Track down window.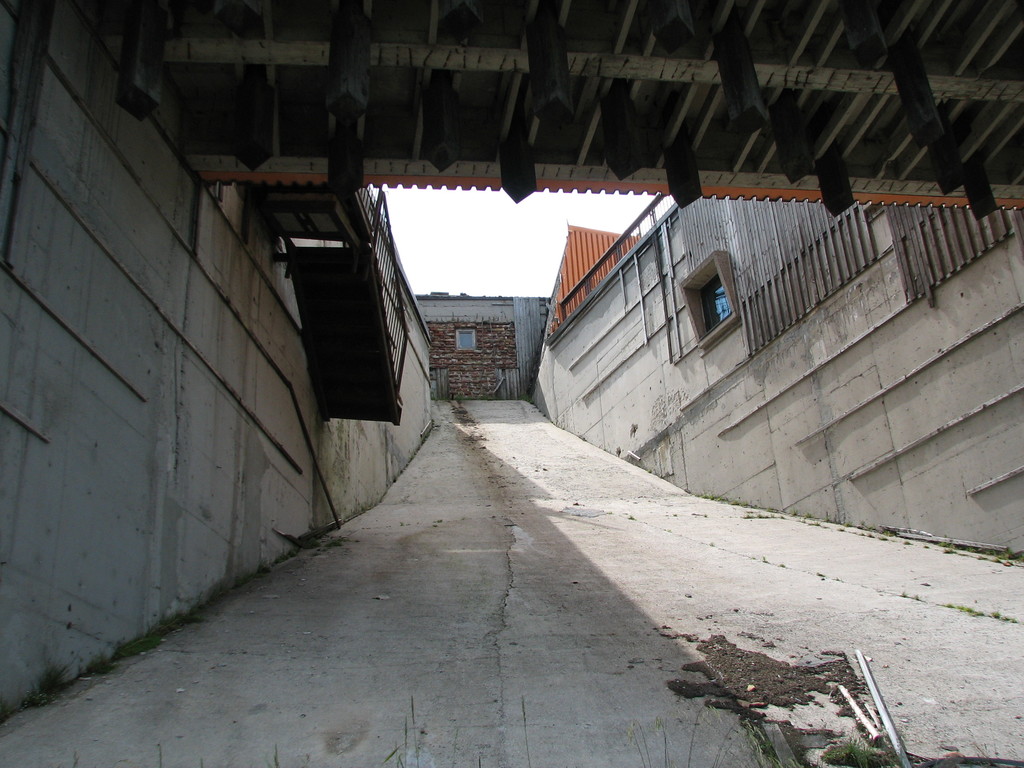
Tracked to select_region(678, 248, 745, 358).
